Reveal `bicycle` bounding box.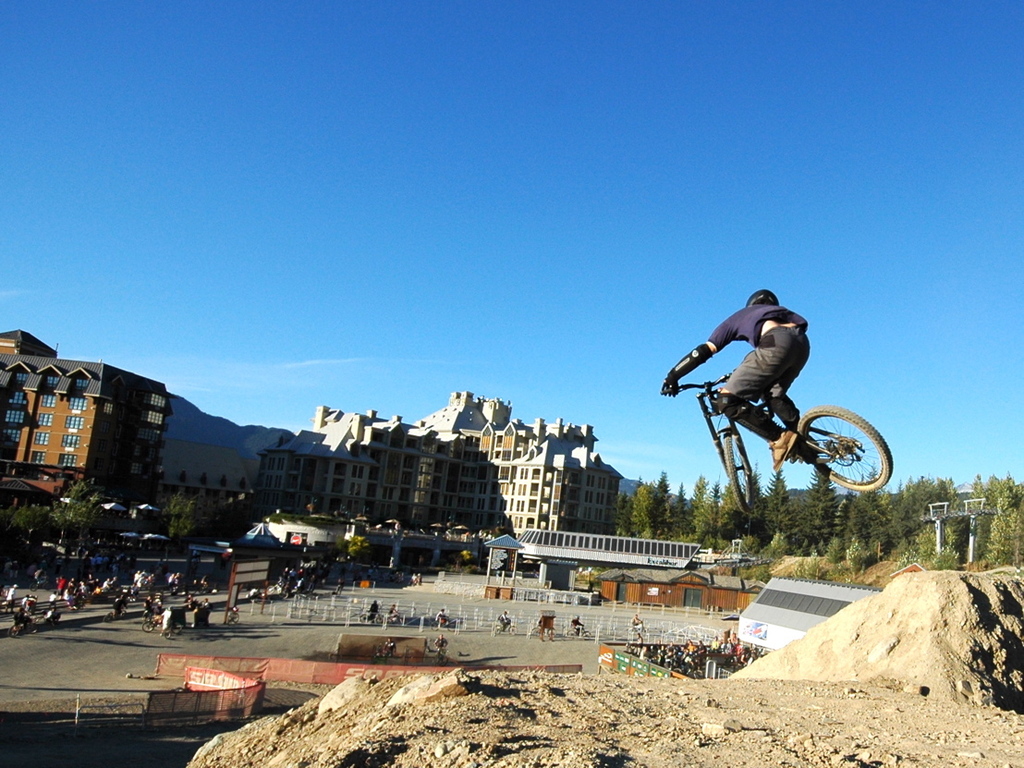
Revealed: [566,623,590,636].
